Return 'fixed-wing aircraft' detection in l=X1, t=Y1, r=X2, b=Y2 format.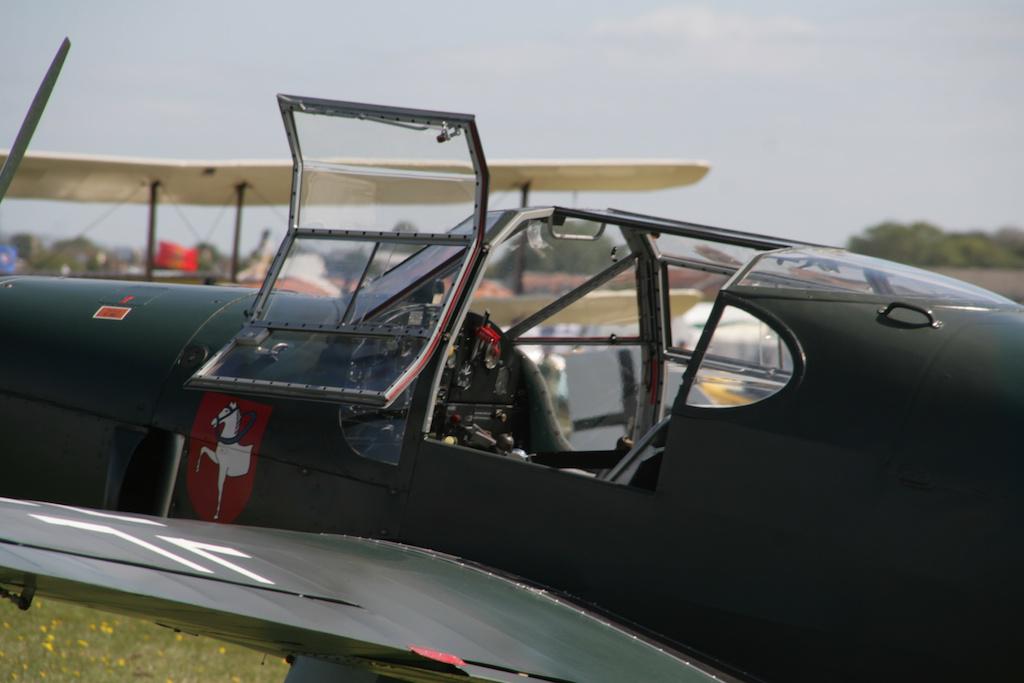
l=0, t=31, r=1023, b=682.
